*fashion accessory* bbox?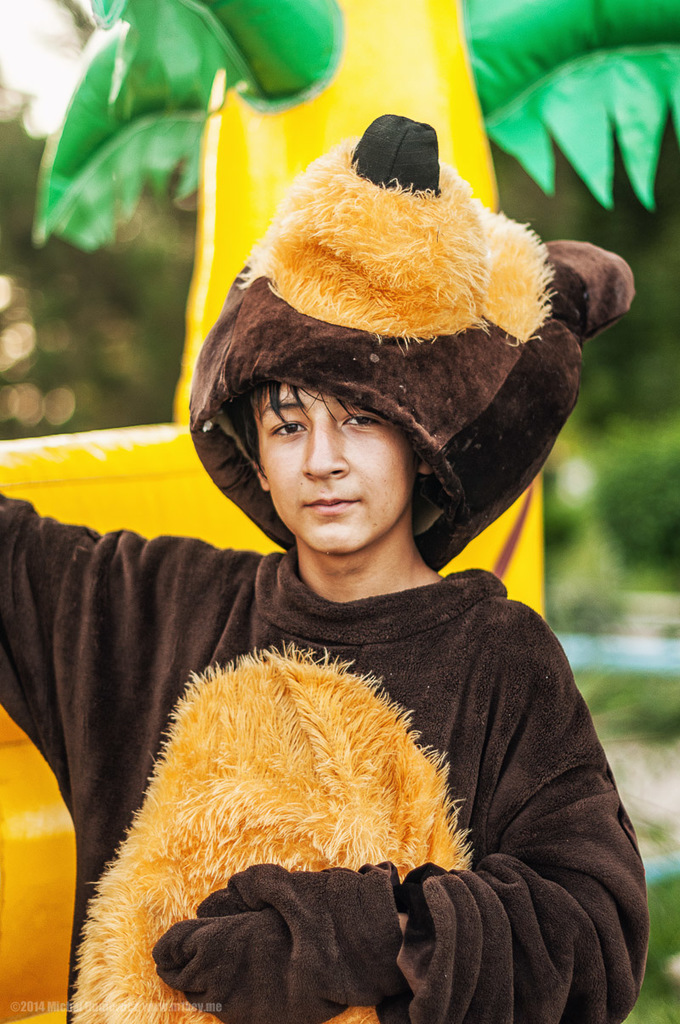
(left=187, top=110, right=636, bottom=568)
